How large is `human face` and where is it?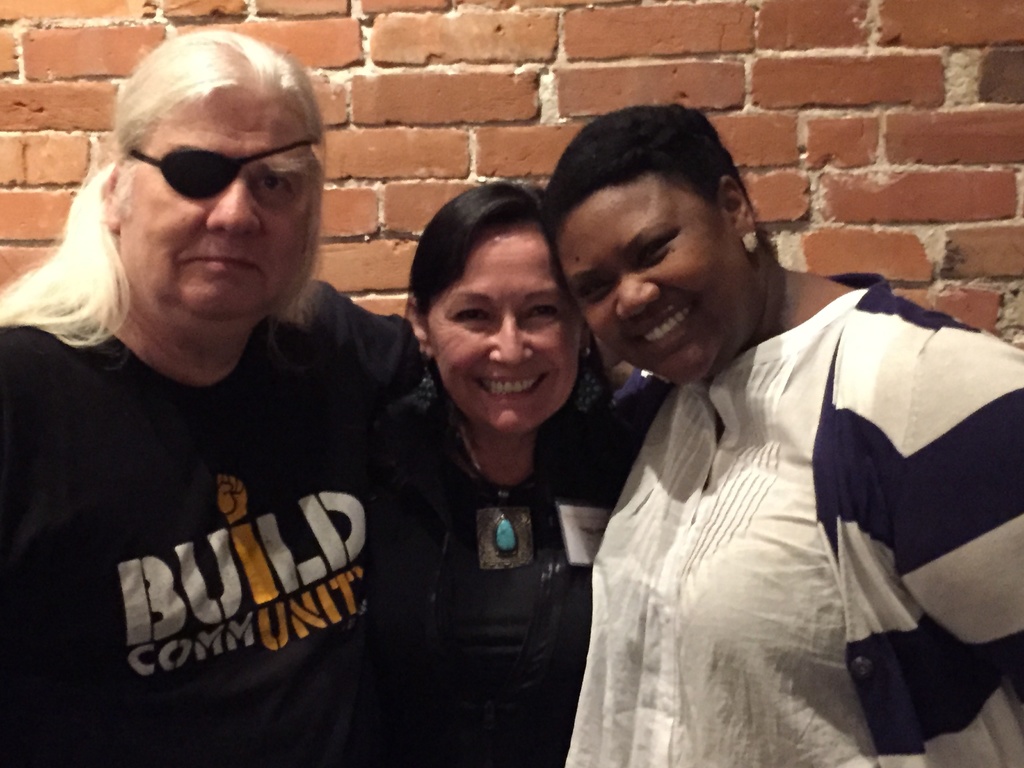
Bounding box: <region>556, 170, 741, 400</region>.
